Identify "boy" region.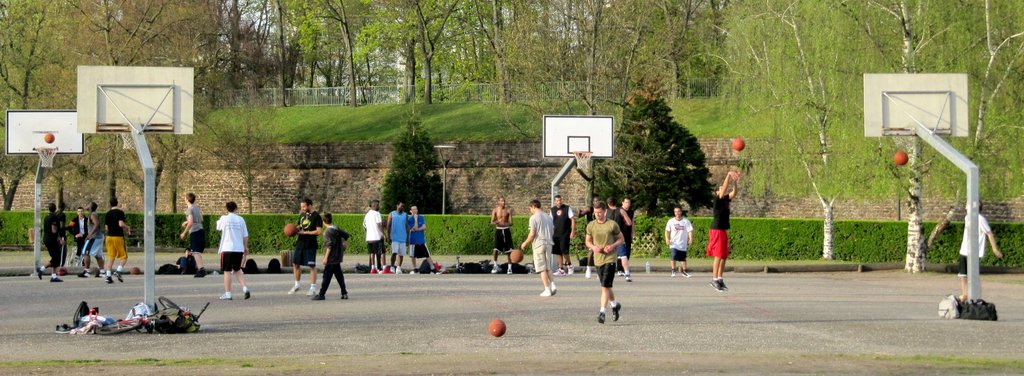
Region: pyautogui.locateOnScreen(521, 199, 557, 298).
